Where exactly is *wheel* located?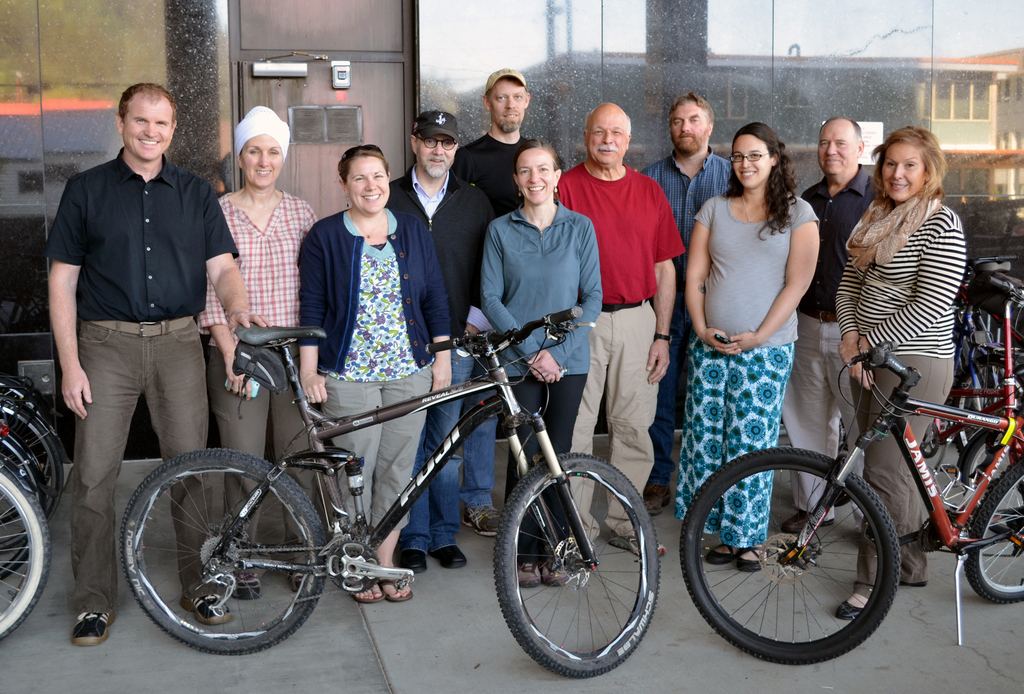
Its bounding box is <region>0, 406, 54, 574</region>.
